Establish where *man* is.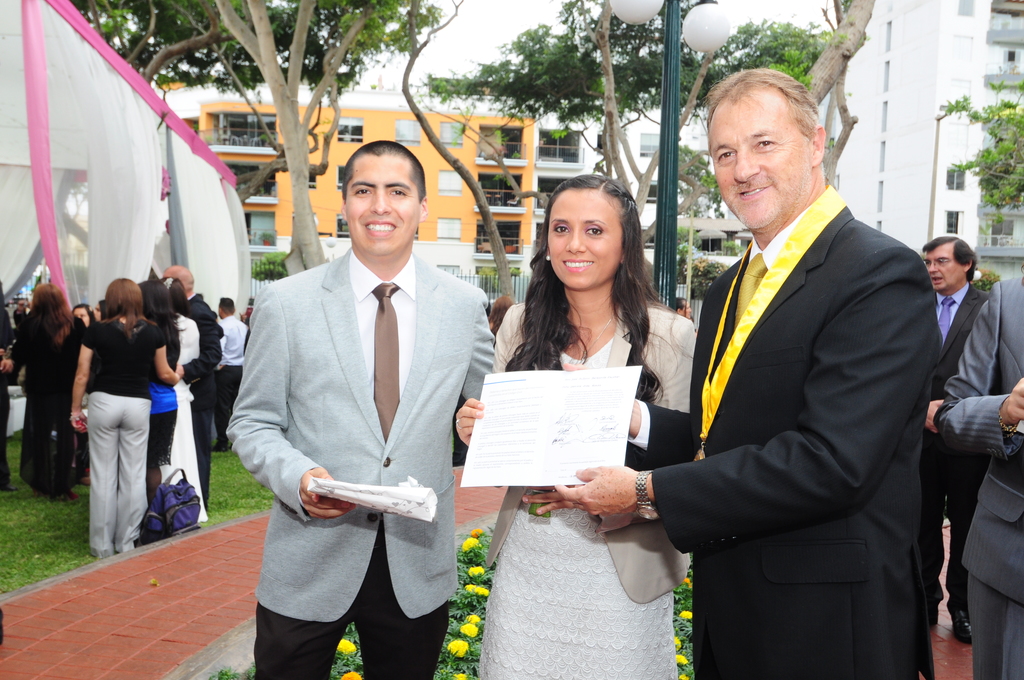
Established at detection(911, 248, 996, 633).
